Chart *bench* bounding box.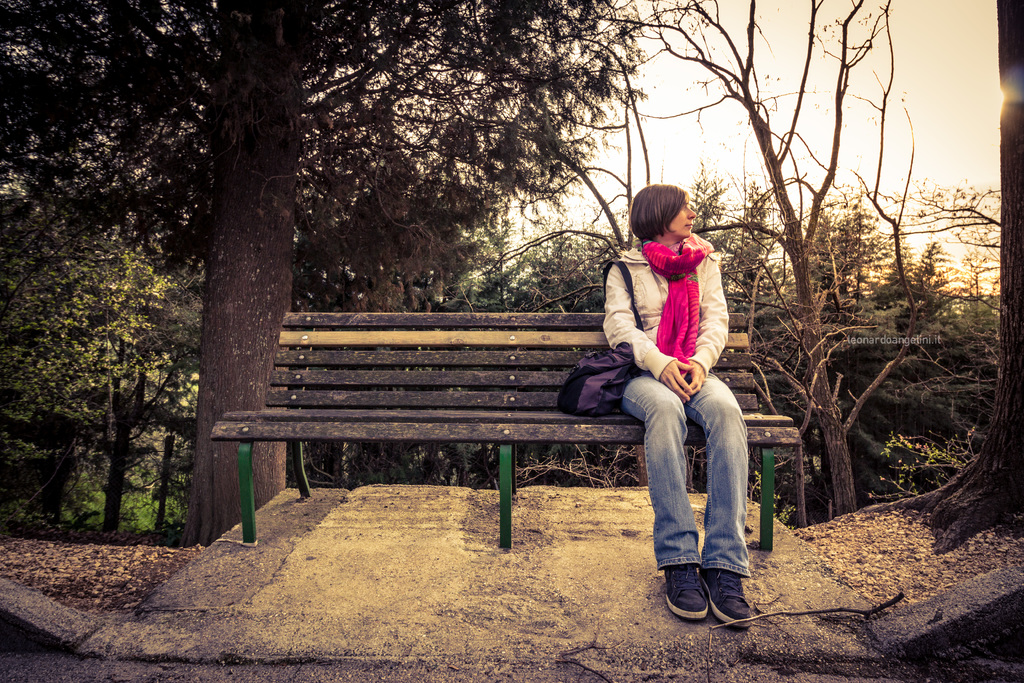
Charted: {"x1": 202, "y1": 297, "x2": 819, "y2": 568}.
